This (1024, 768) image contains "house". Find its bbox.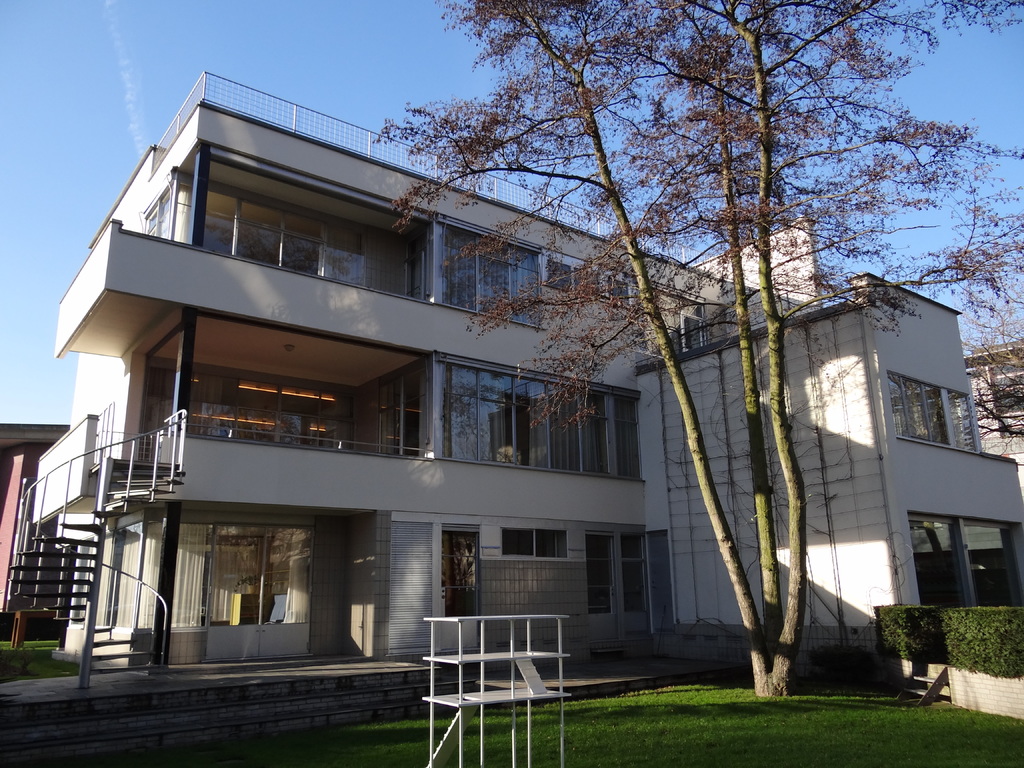
Rect(969, 339, 1023, 478).
